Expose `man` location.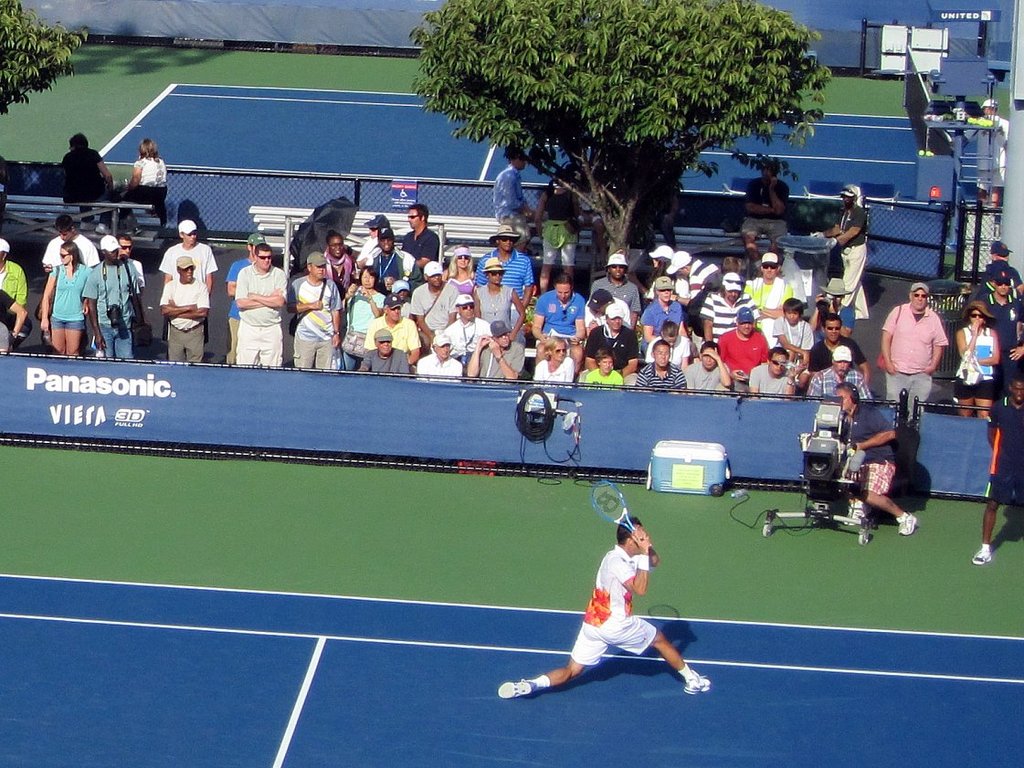
Exposed at BBox(746, 345, 800, 400).
